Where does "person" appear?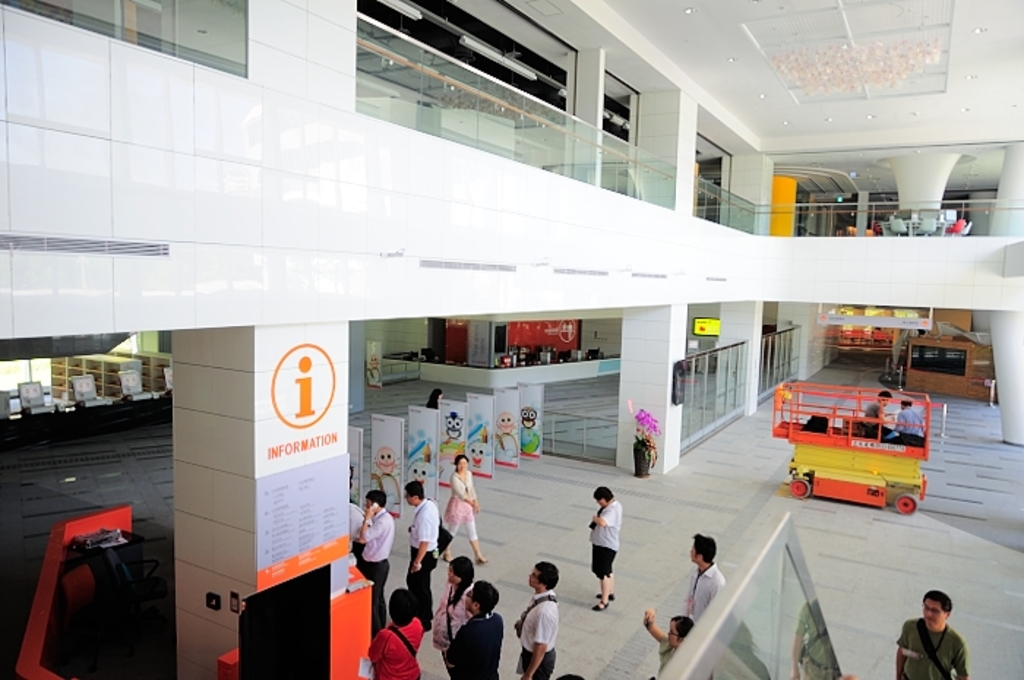
Appears at l=862, t=390, r=891, b=440.
